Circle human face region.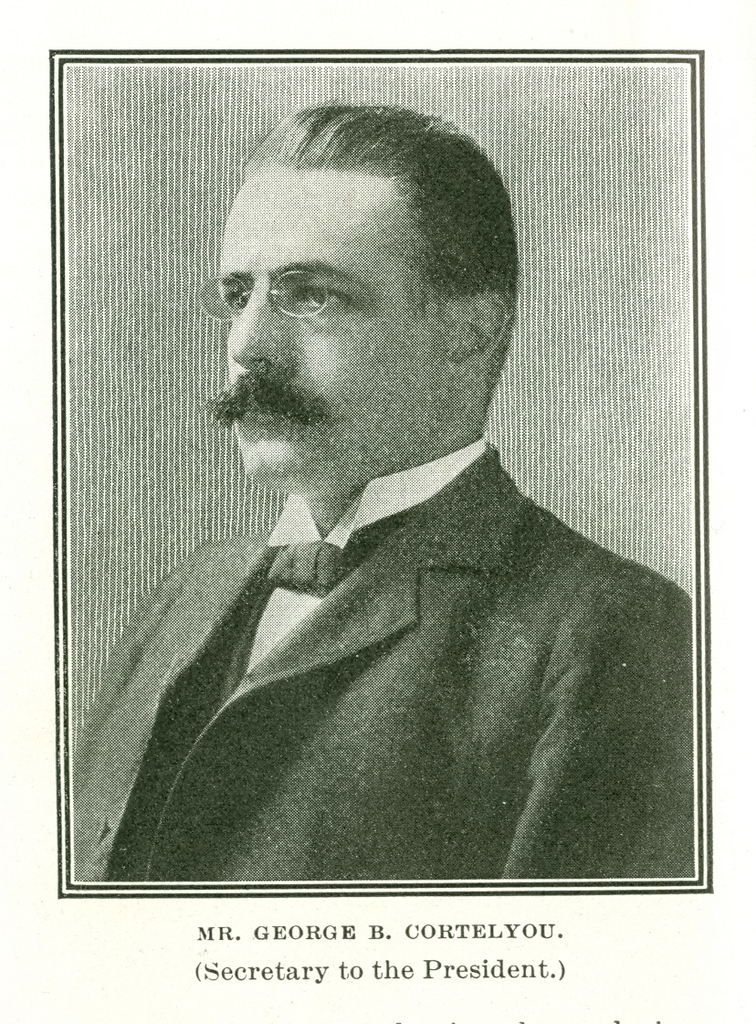
Region: <region>215, 171, 443, 485</region>.
